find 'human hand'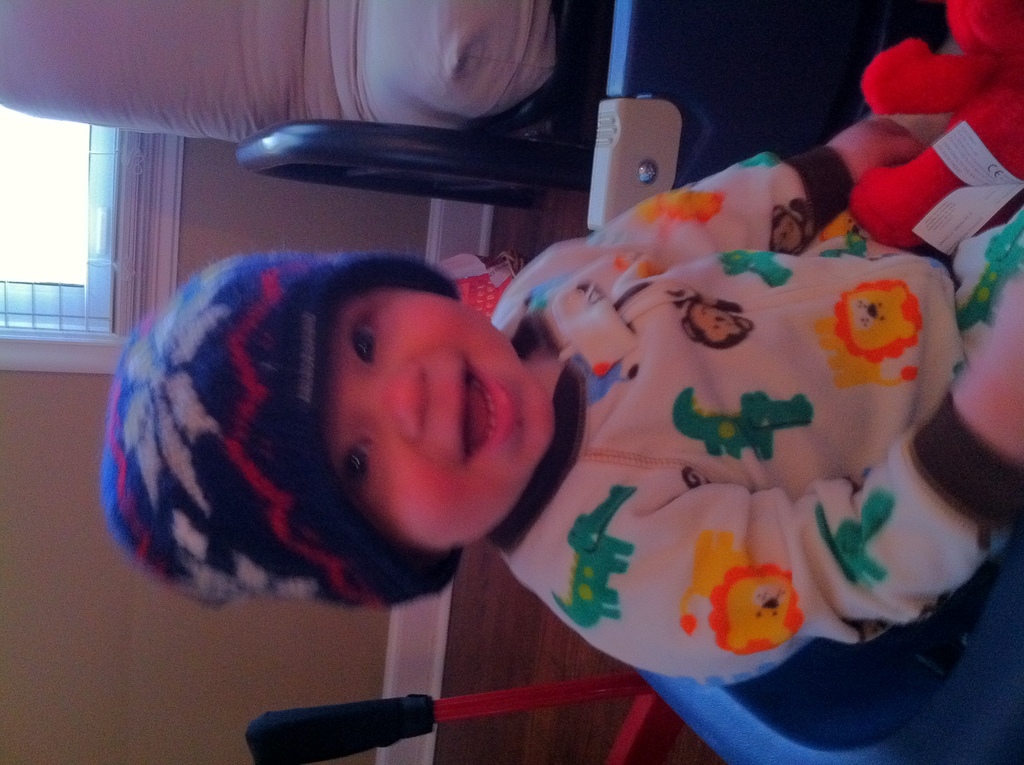
x1=828 y1=114 x2=929 y2=186
